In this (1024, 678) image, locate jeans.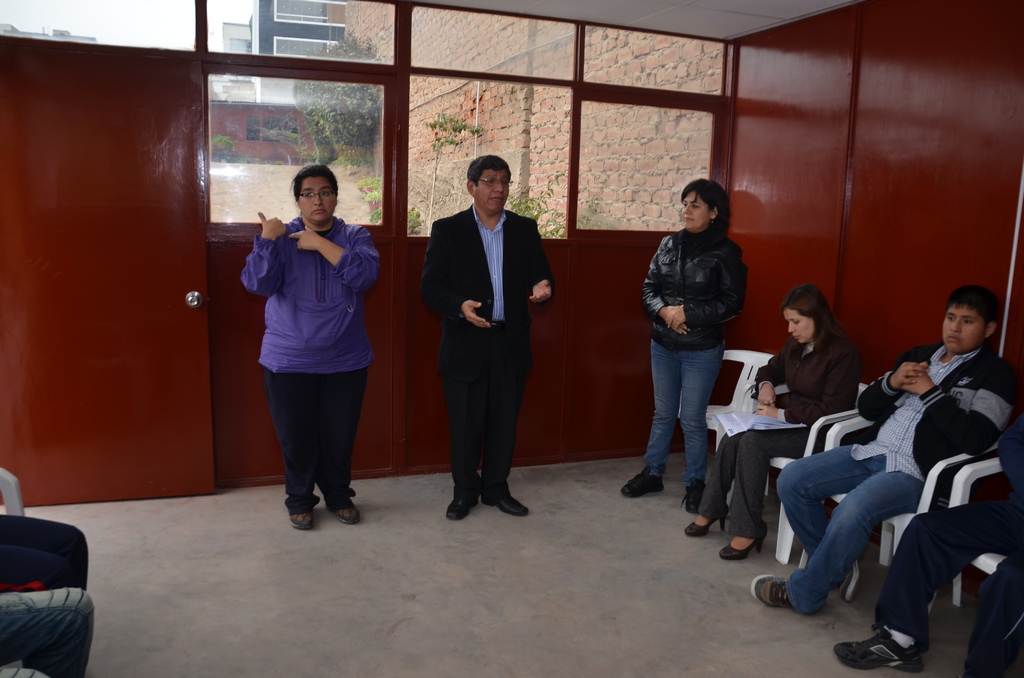
Bounding box: left=824, top=501, right=1006, bottom=633.
